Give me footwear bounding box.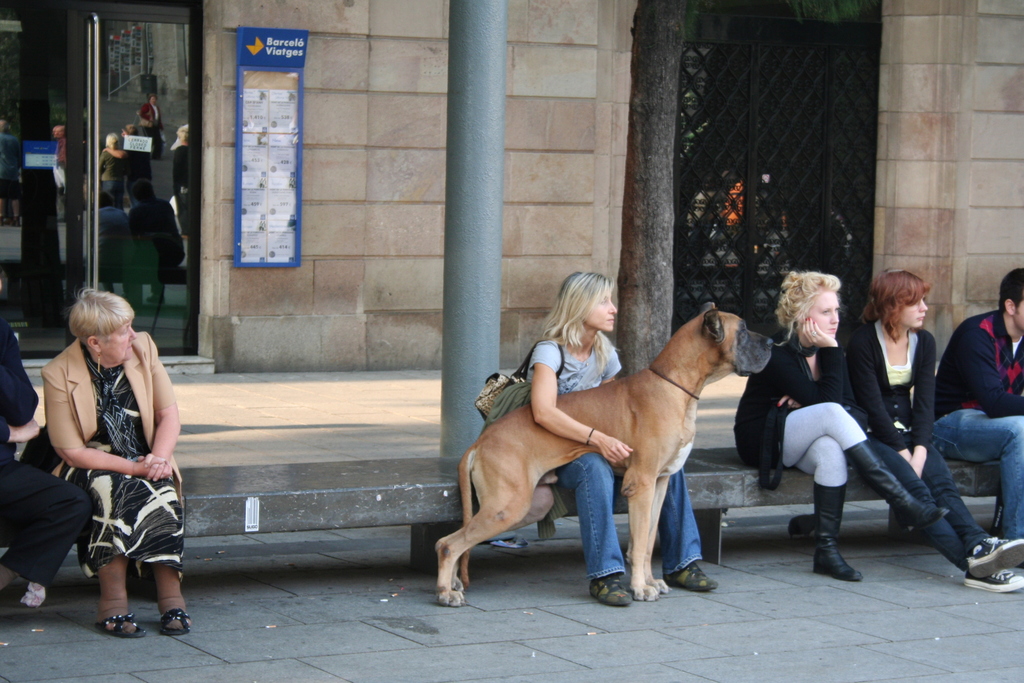
left=844, top=441, right=952, bottom=528.
